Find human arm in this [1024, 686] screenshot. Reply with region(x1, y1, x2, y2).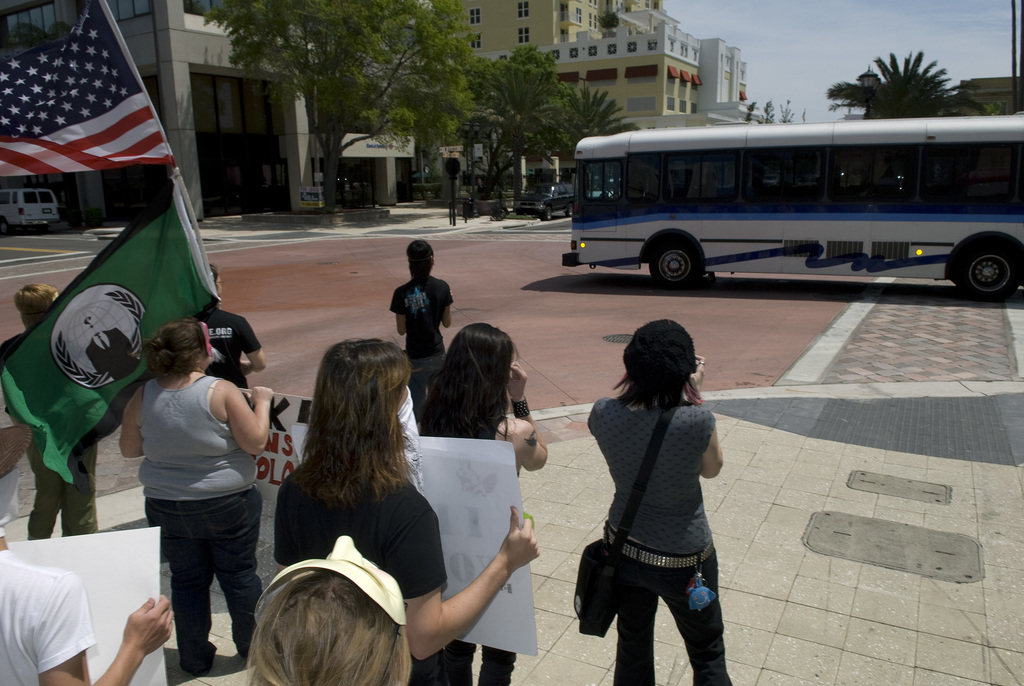
region(216, 379, 277, 456).
